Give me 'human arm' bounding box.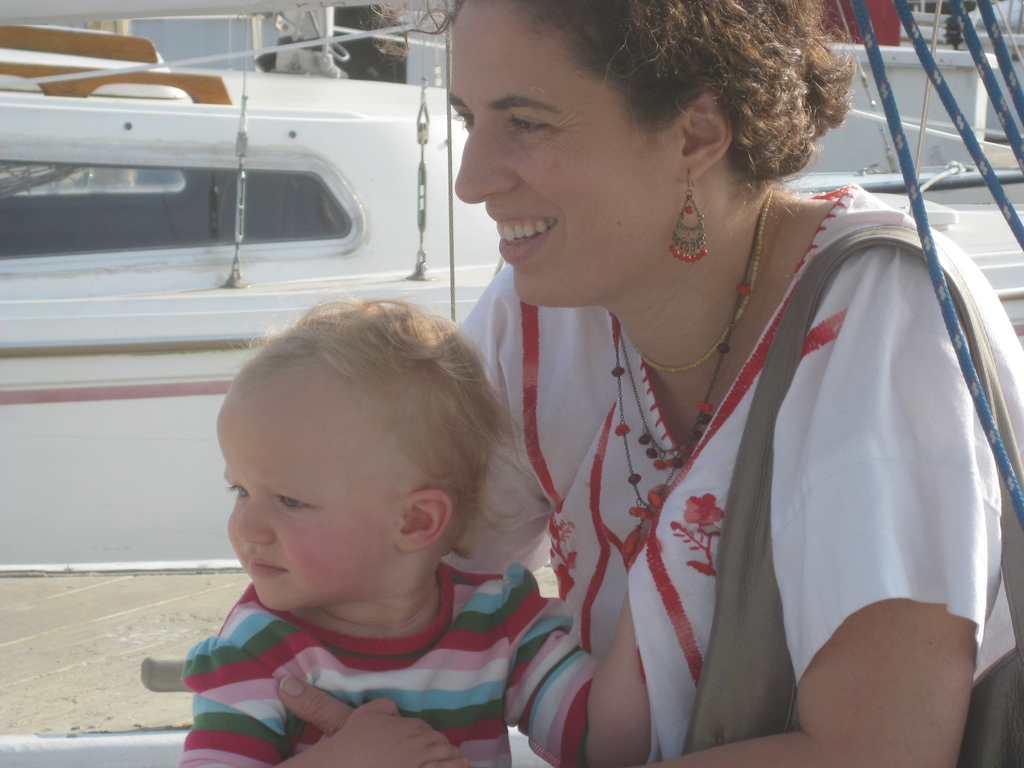
x1=496, y1=484, x2=663, y2=767.
